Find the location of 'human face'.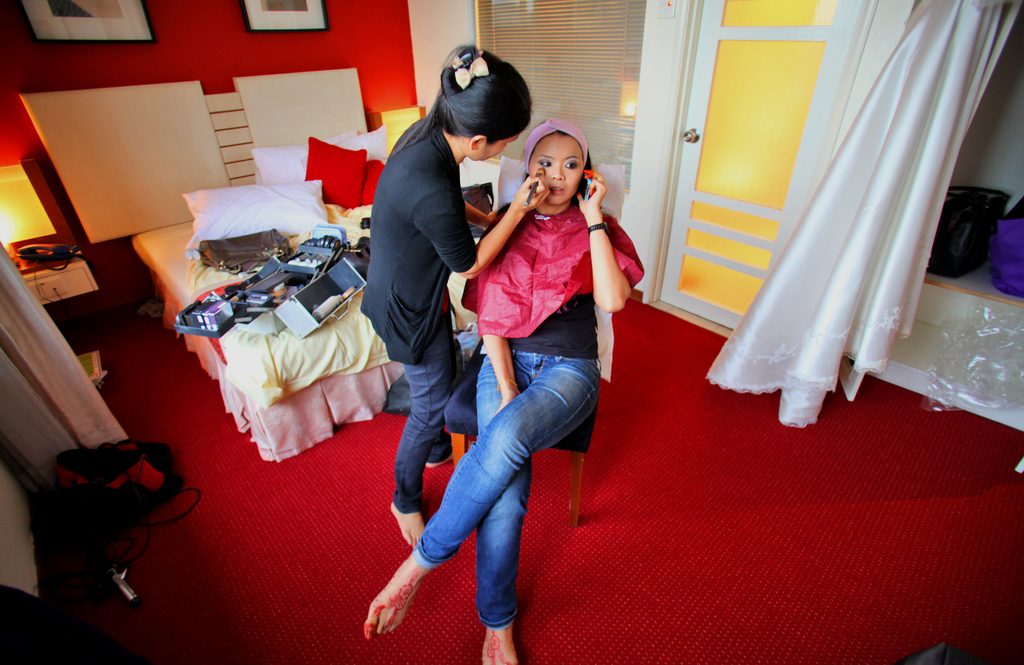
Location: {"x1": 472, "y1": 135, "x2": 522, "y2": 164}.
